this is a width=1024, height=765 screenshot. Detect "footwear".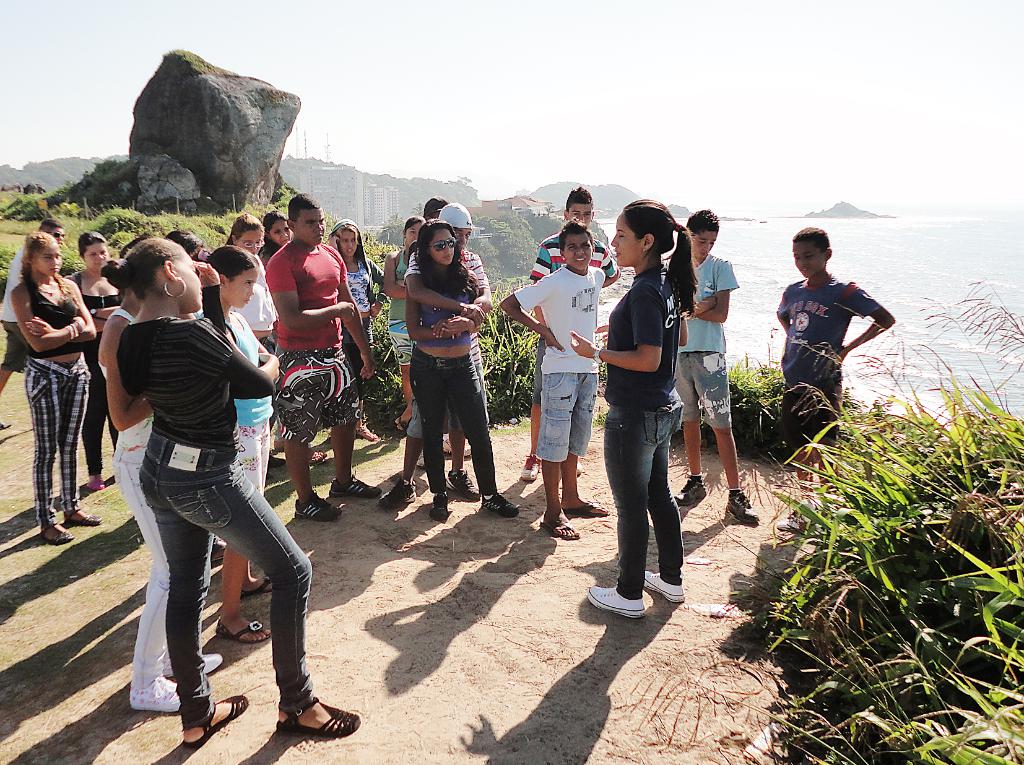
l=533, t=510, r=573, b=540.
